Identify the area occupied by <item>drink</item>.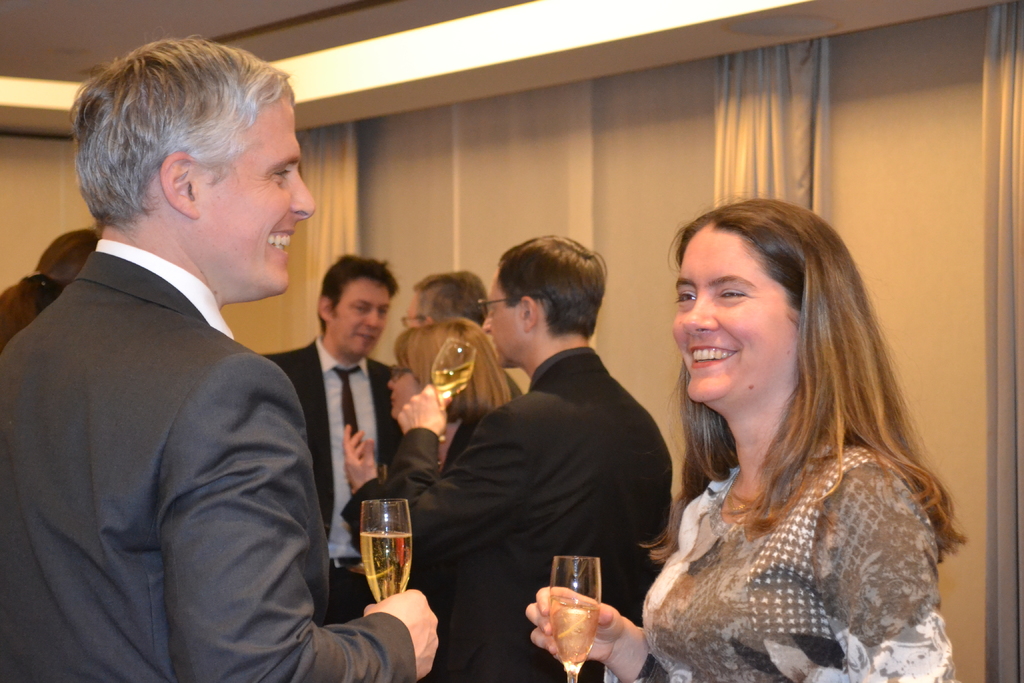
Area: (349, 495, 416, 607).
